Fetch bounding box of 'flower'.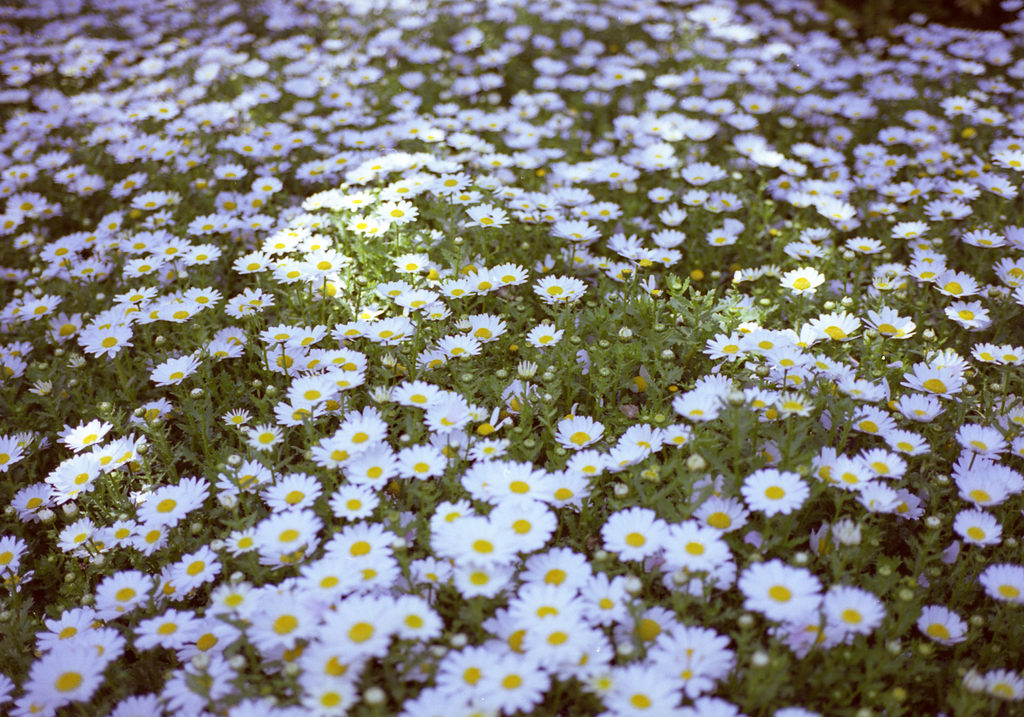
Bbox: 58/517/97/548.
